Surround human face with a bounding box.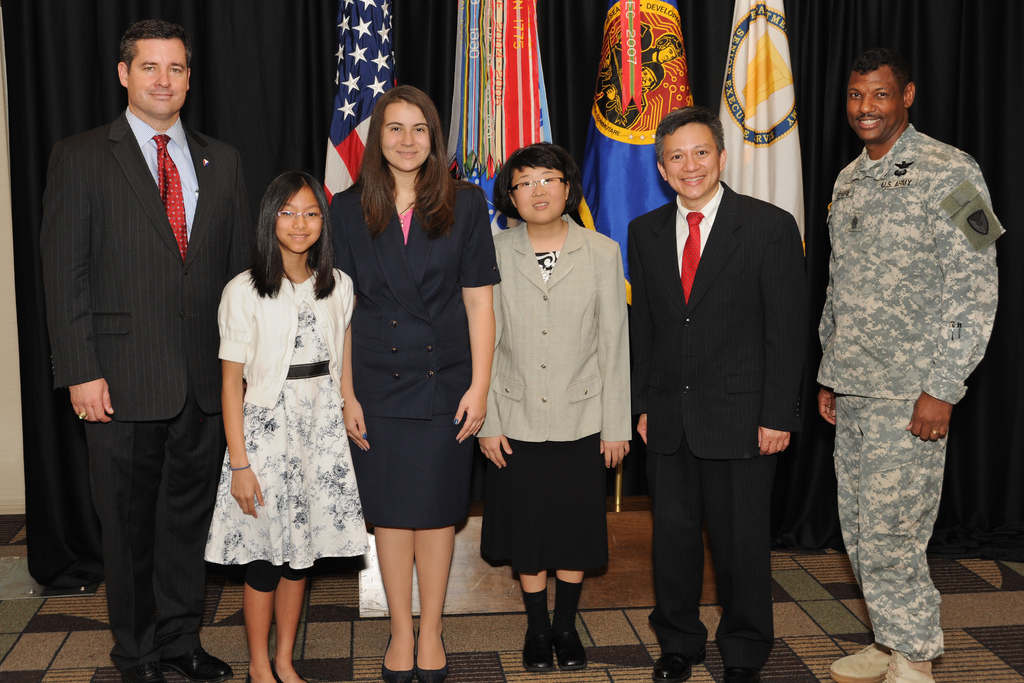
[668, 125, 715, 199].
